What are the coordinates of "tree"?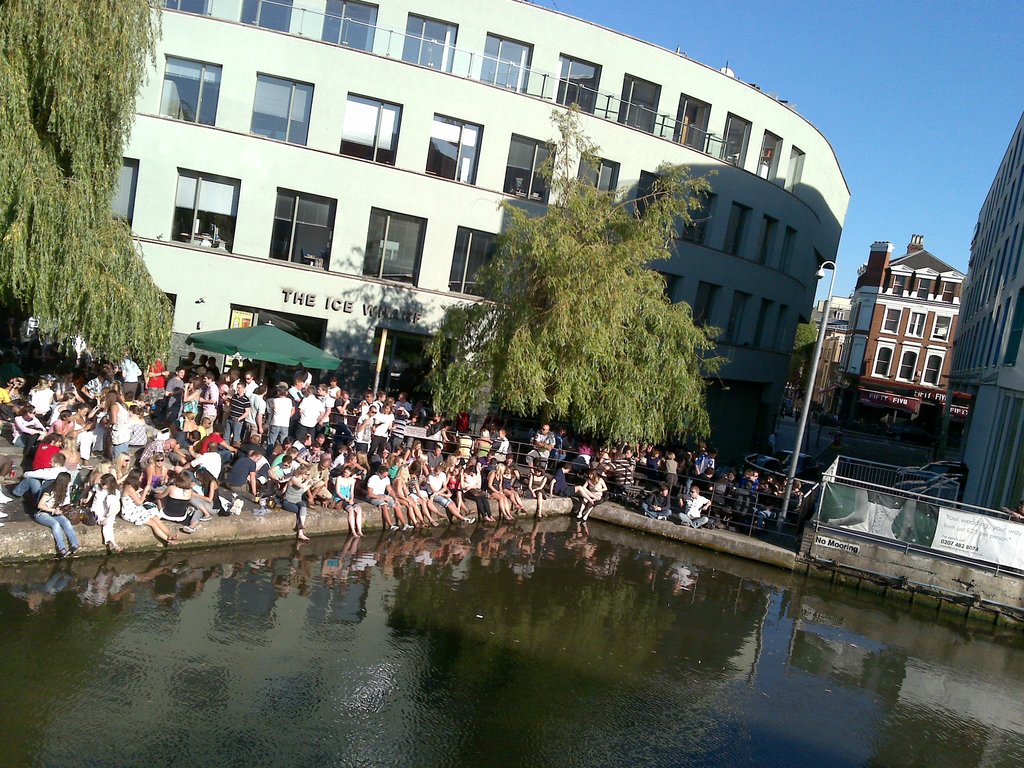
<bbox>397, 124, 764, 461</bbox>.
